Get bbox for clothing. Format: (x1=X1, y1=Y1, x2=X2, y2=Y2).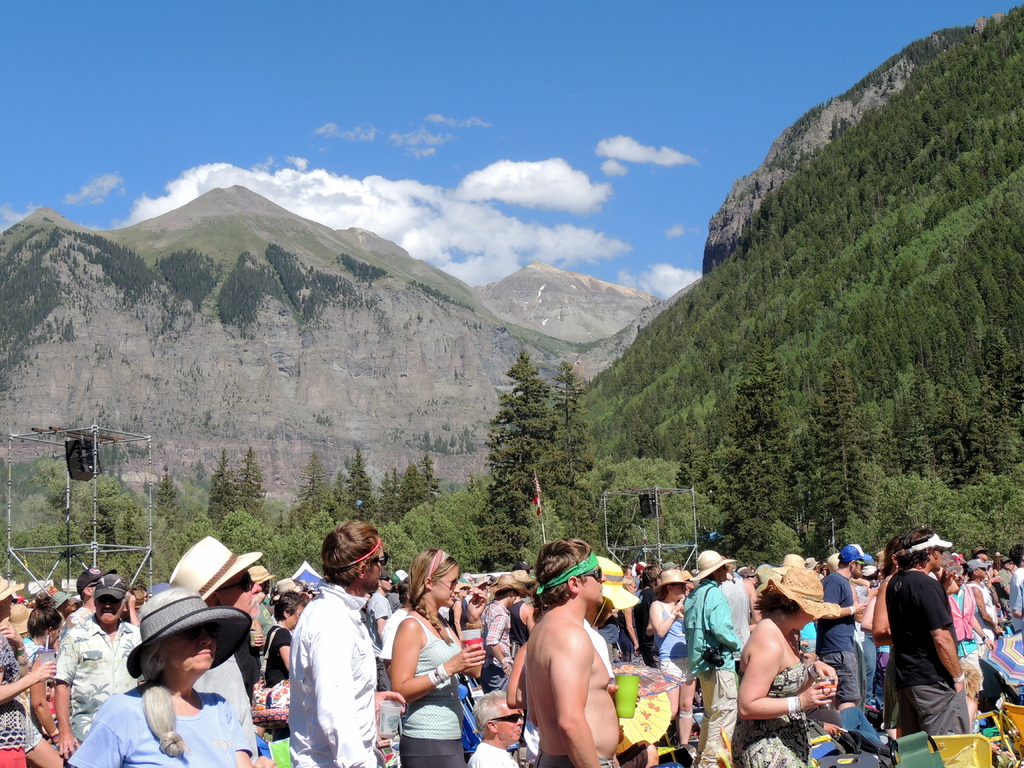
(x1=123, y1=573, x2=248, y2=662).
